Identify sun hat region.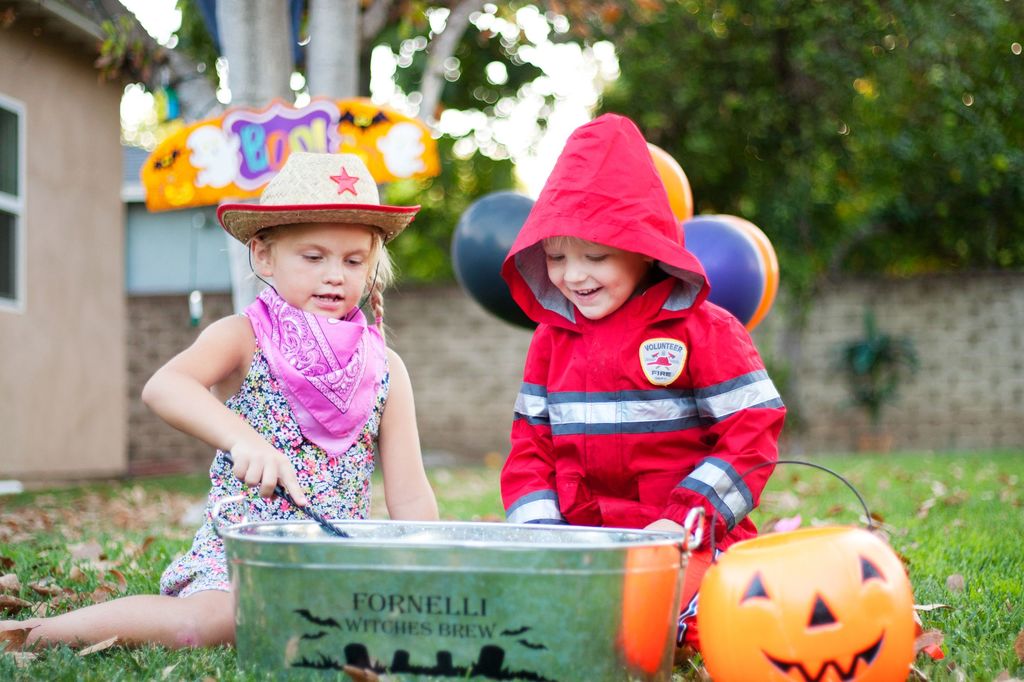
Region: 216, 150, 420, 325.
